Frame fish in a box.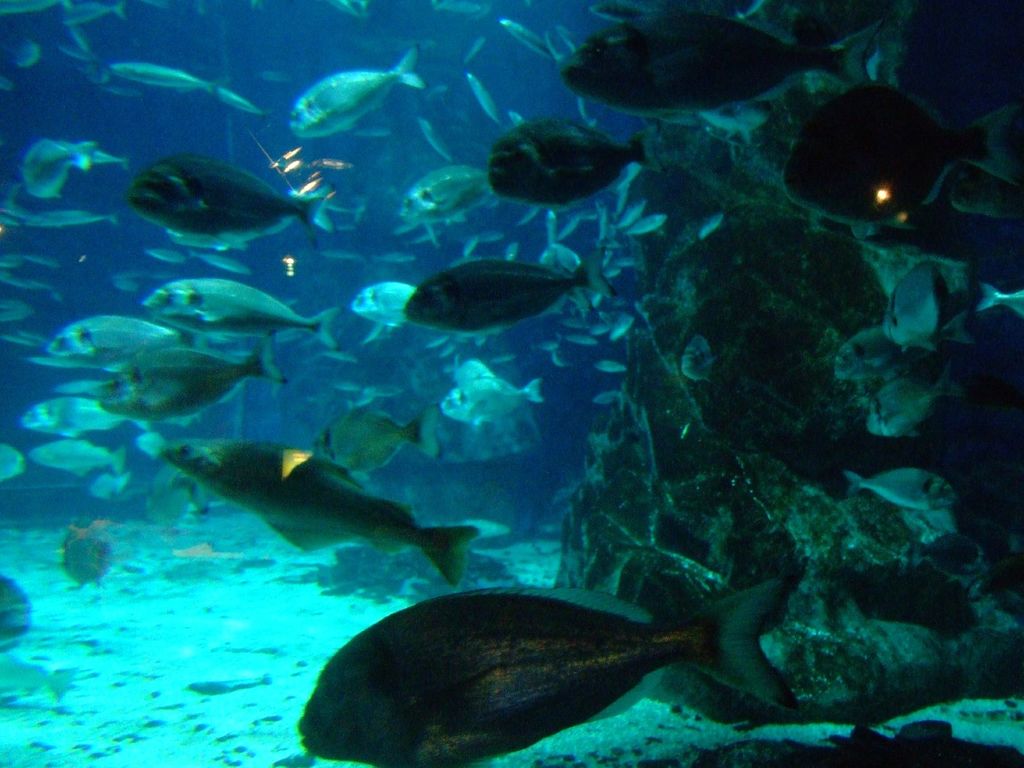
(x1=0, y1=217, x2=24, y2=228).
